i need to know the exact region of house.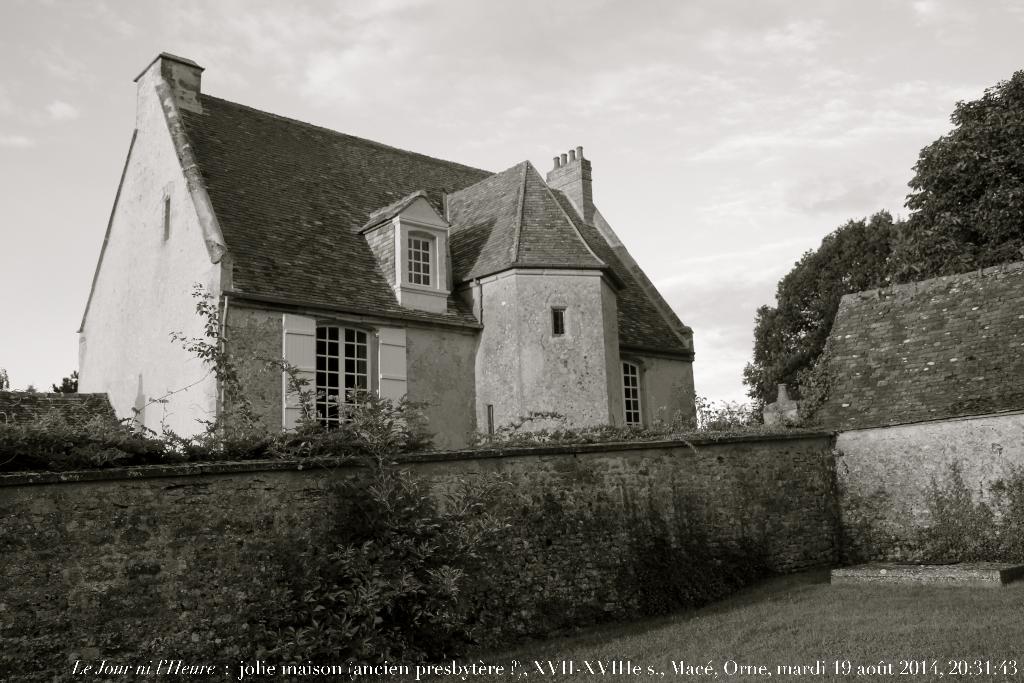
Region: detection(95, 64, 688, 482).
